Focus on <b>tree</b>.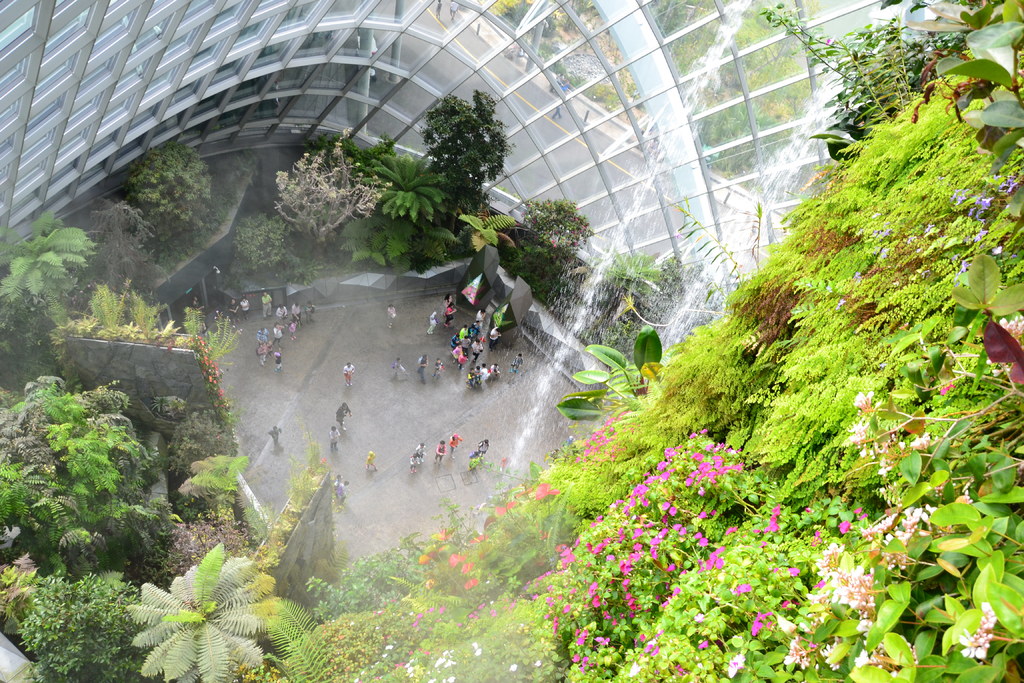
Focused at <bbox>363, 150, 439, 272</bbox>.
